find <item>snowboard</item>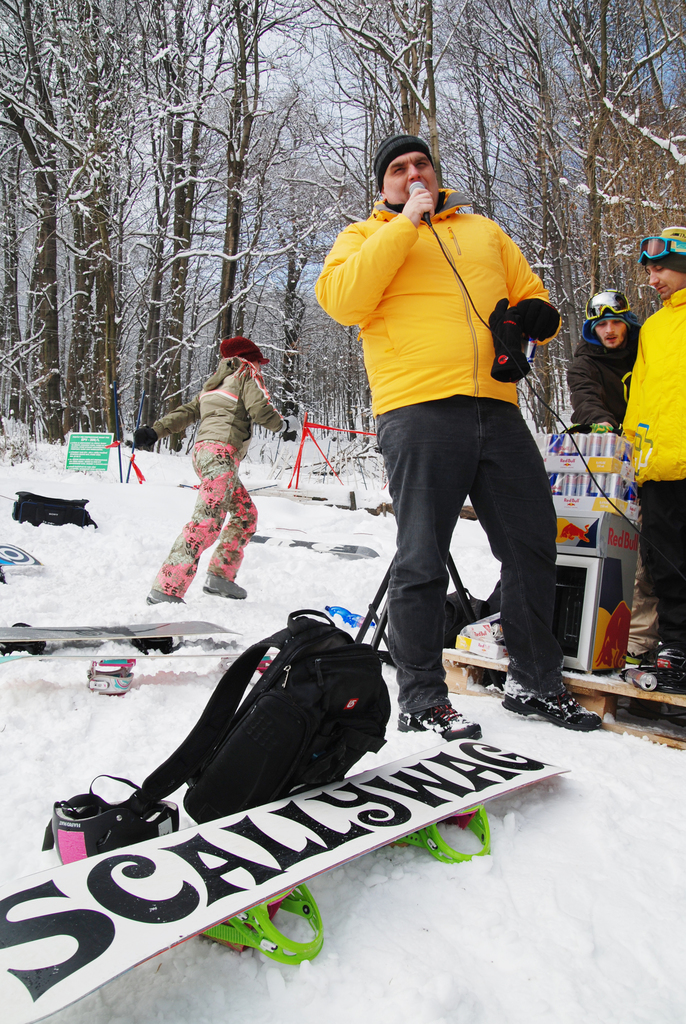
{"x1": 1, "y1": 737, "x2": 576, "y2": 1023}
